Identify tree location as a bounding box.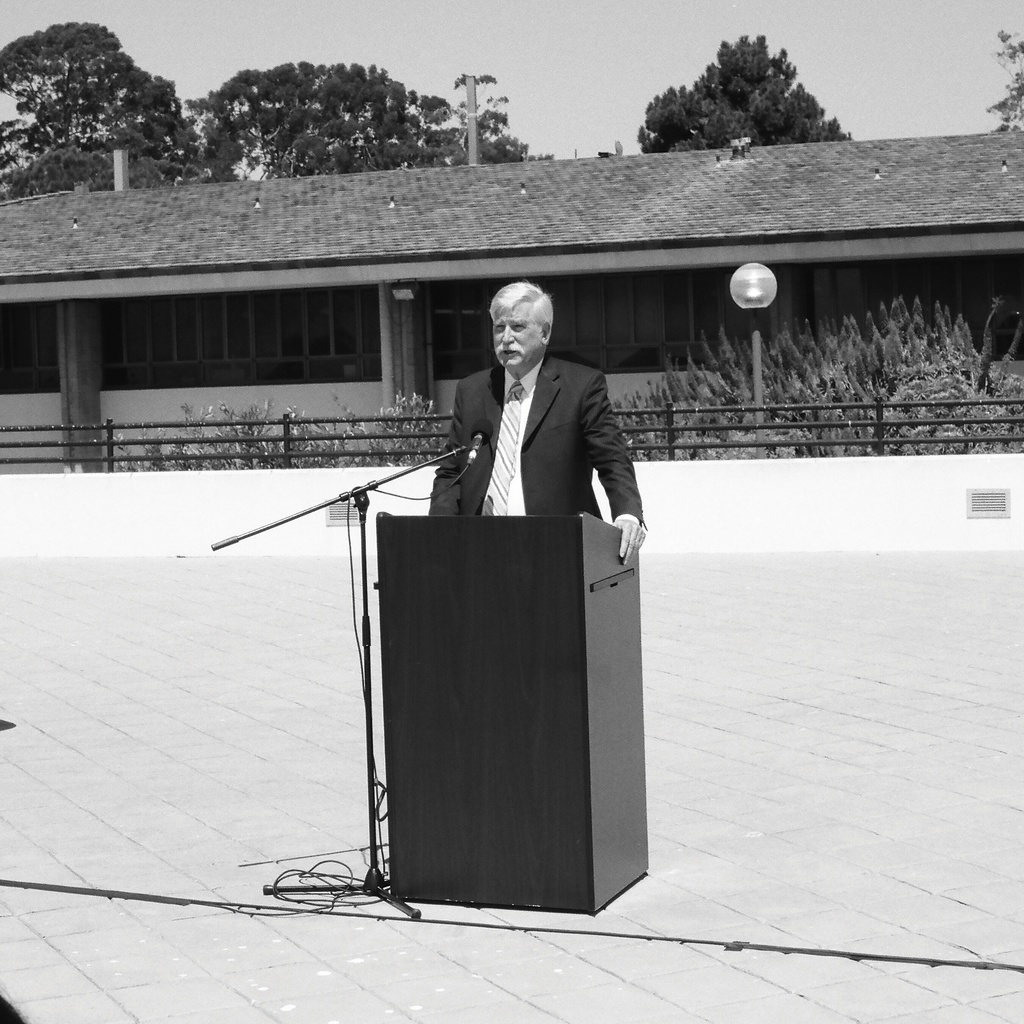
Rect(0, 12, 206, 173).
